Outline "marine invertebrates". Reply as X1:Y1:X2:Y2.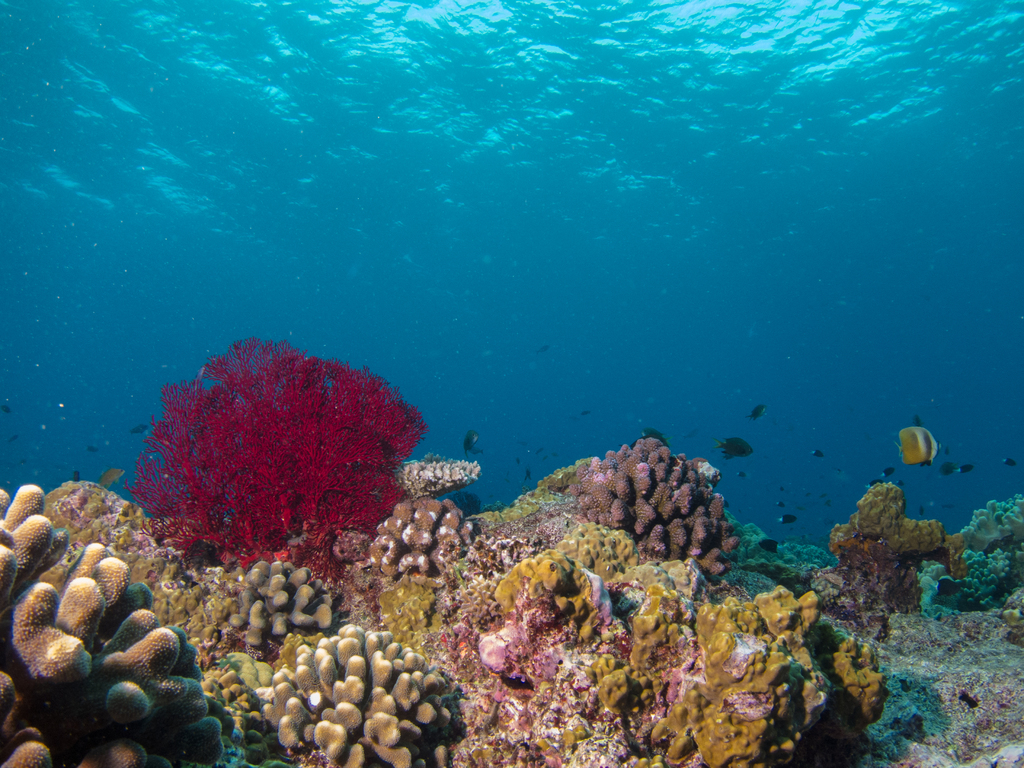
26:497:204:751.
